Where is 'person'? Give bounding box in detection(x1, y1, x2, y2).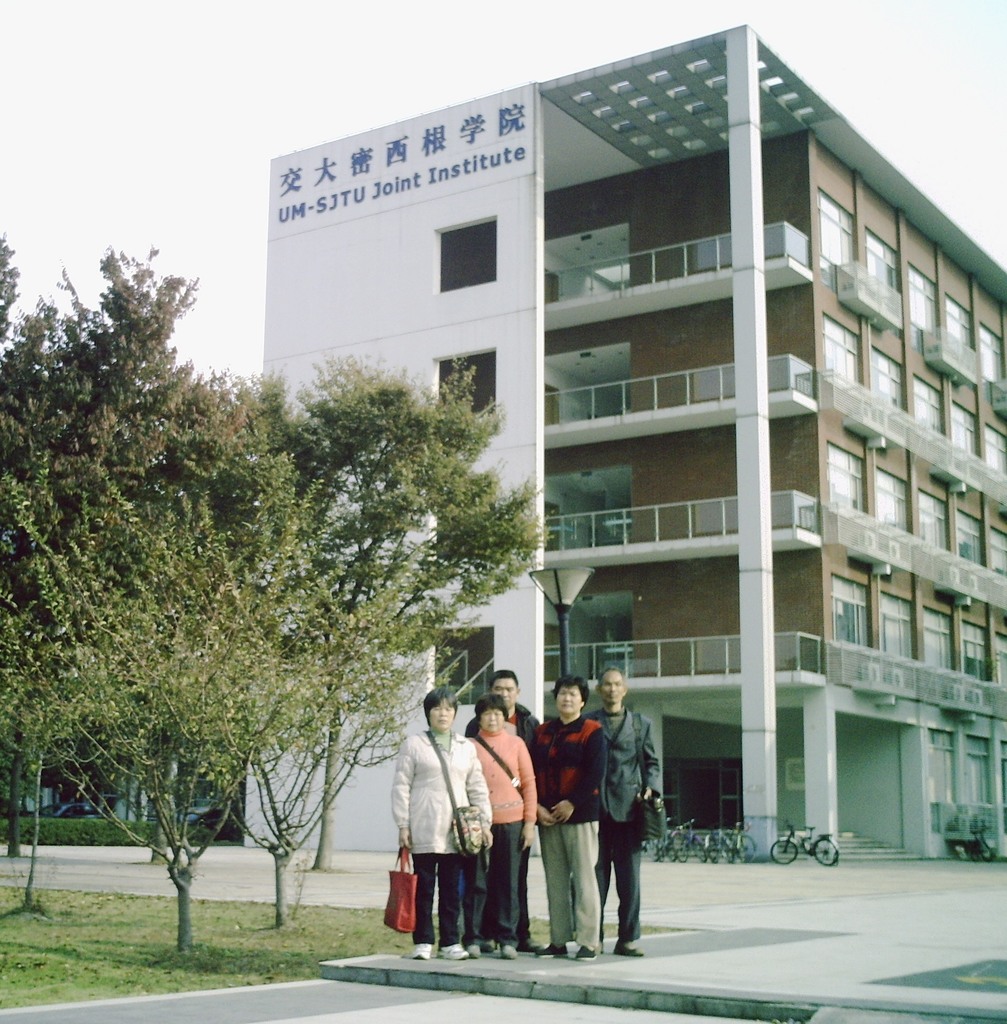
detection(531, 676, 611, 961).
